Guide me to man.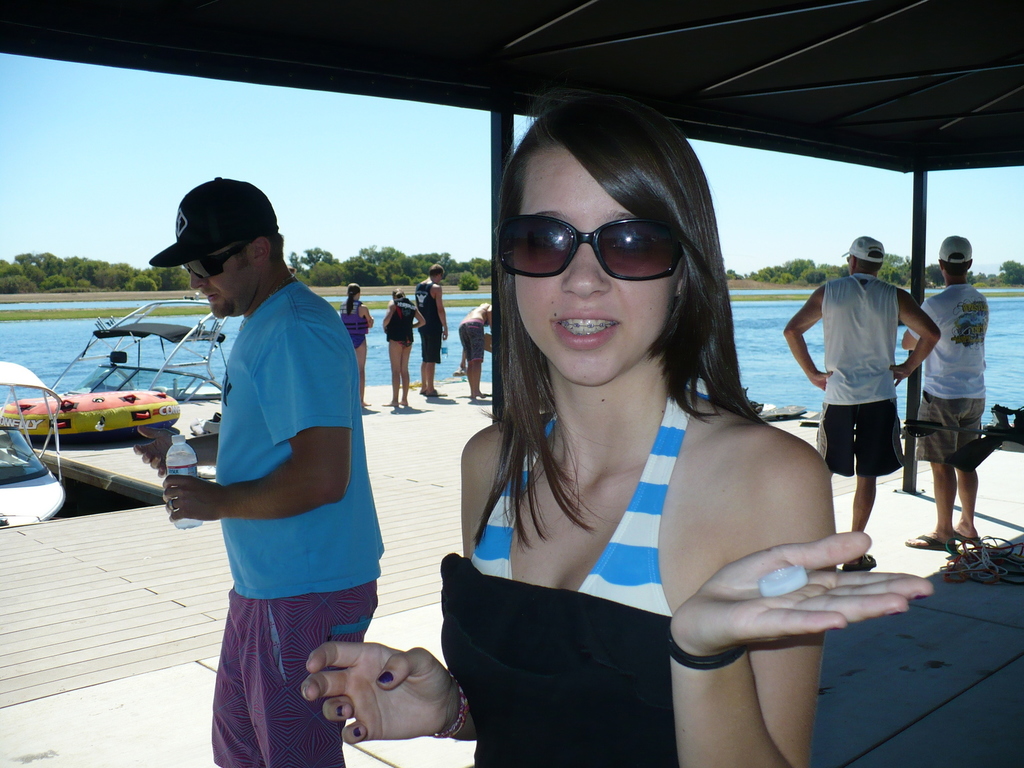
Guidance: 783,232,942,572.
